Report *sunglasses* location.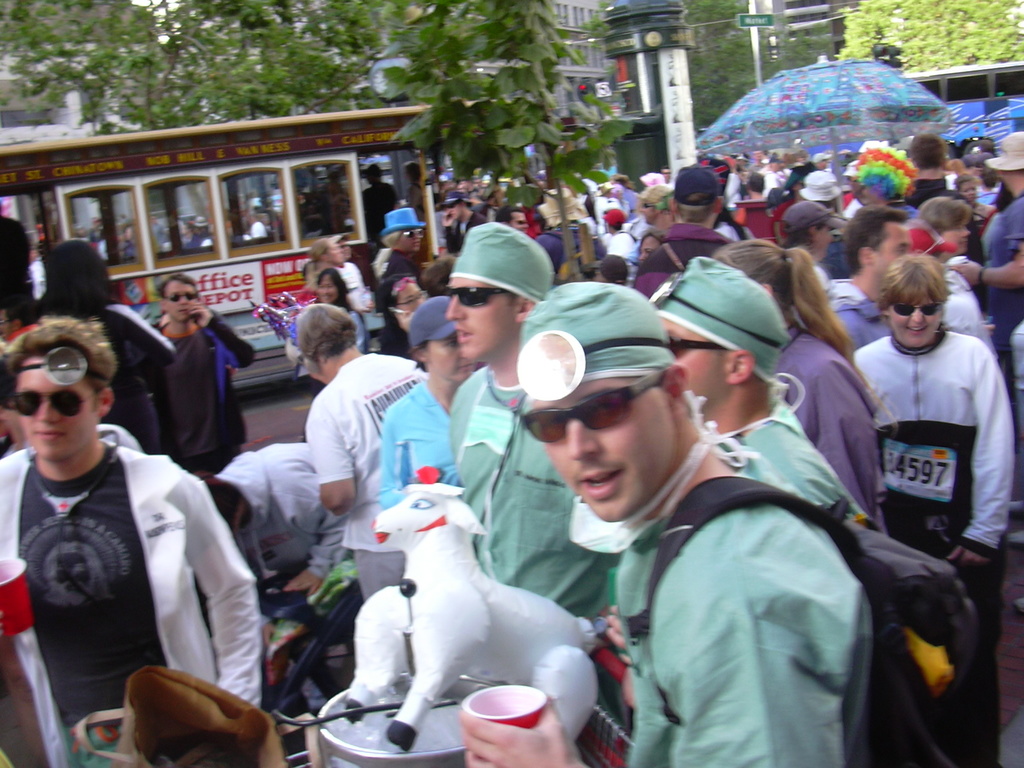
Report: locate(444, 282, 497, 307).
